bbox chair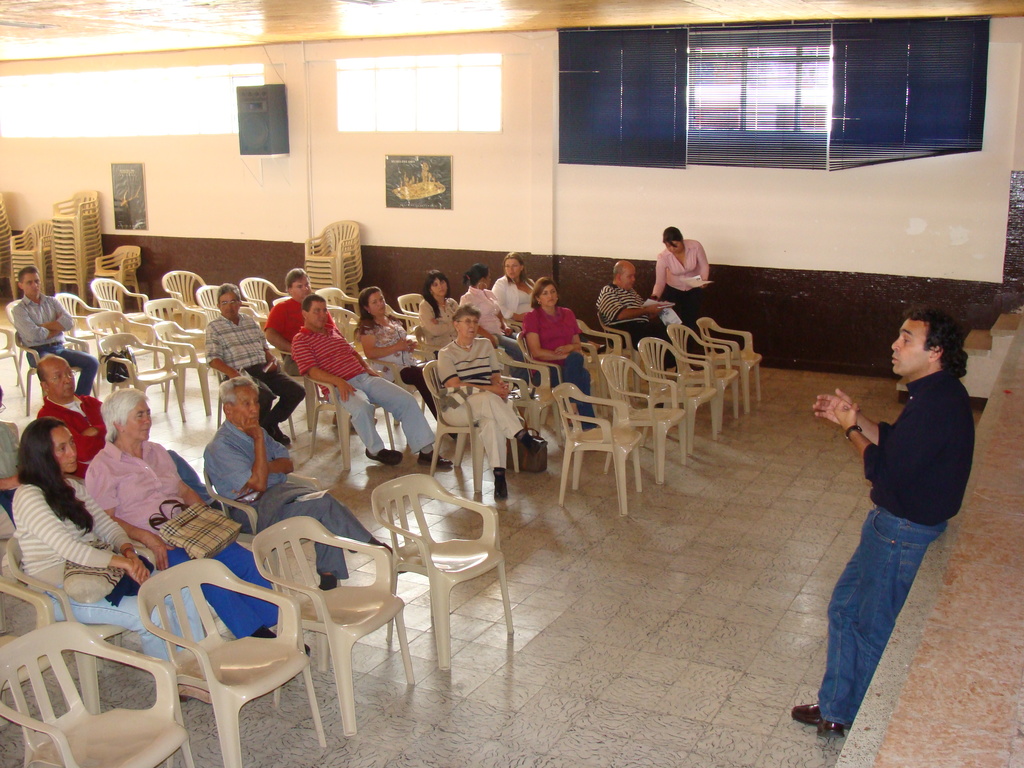
bbox=[662, 320, 743, 438]
